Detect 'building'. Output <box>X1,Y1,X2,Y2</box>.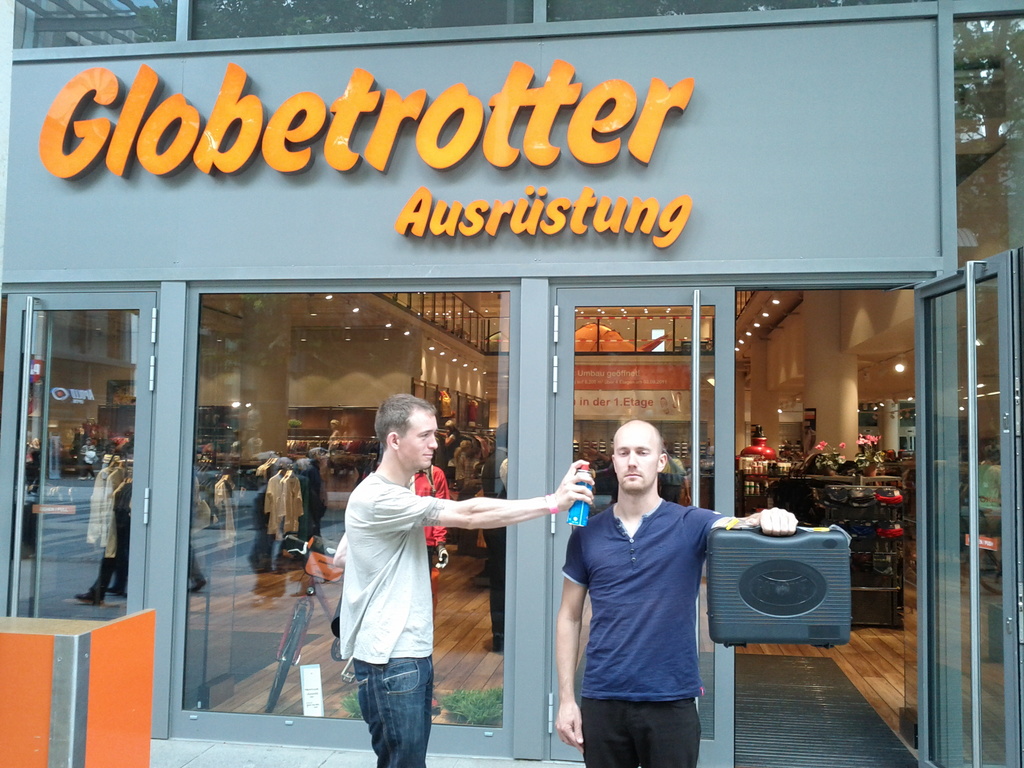
<box>0,0,1023,767</box>.
